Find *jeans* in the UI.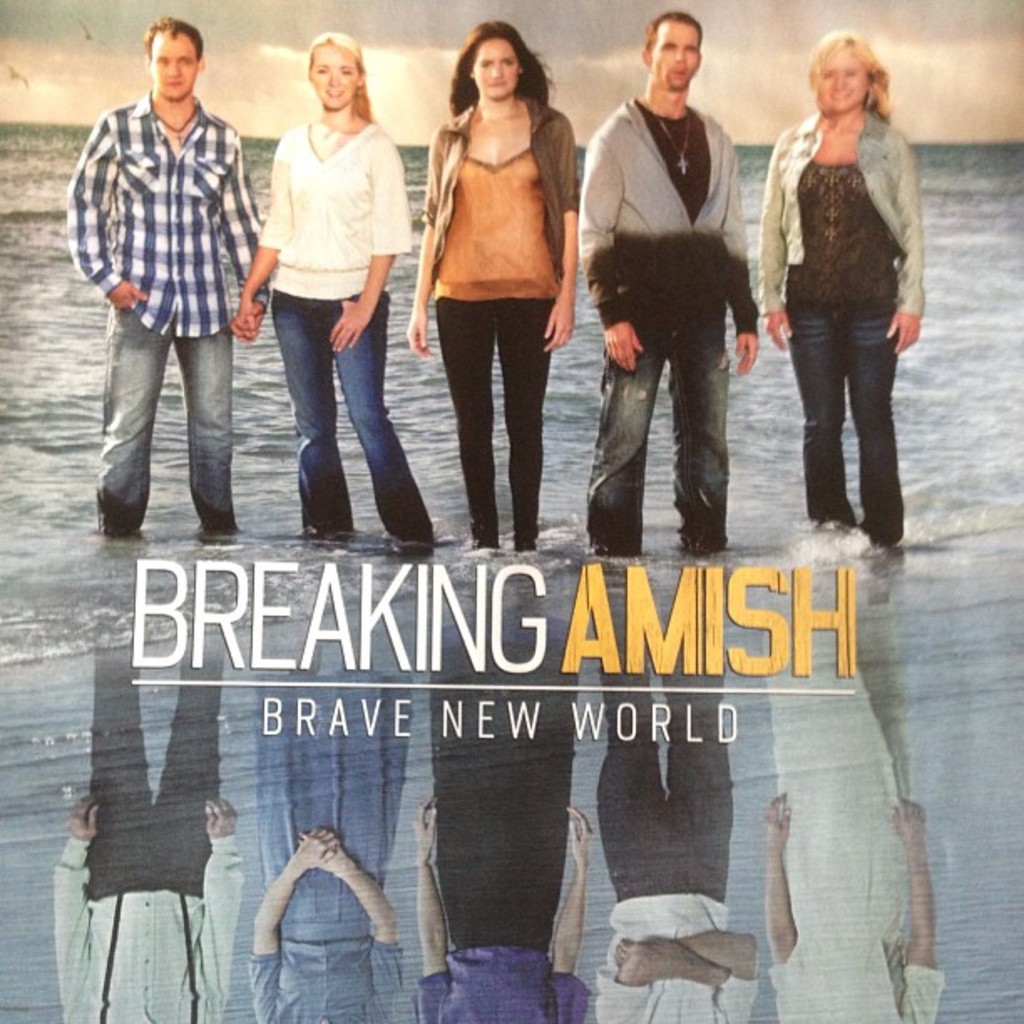
UI element at <region>614, 651, 741, 902</region>.
